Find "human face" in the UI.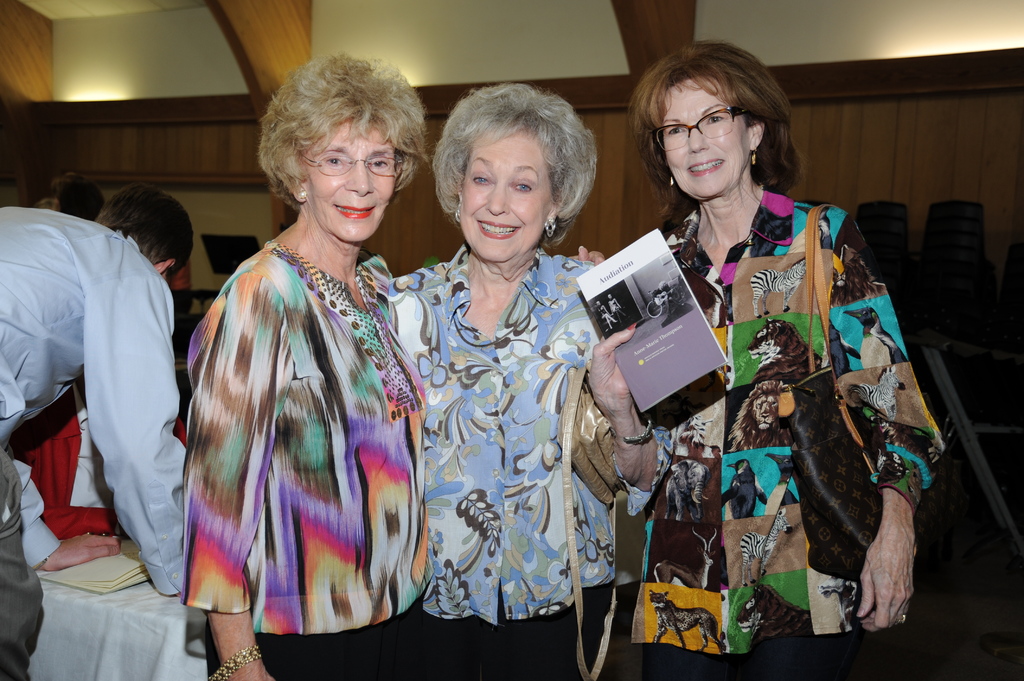
UI element at 312:131:393:237.
